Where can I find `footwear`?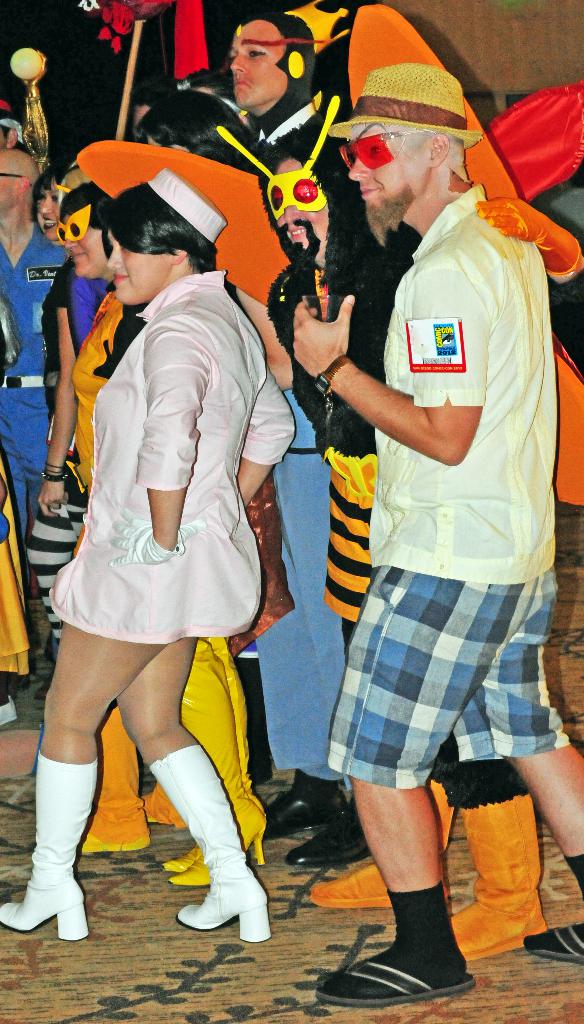
You can find it at x1=305 y1=779 x2=456 y2=912.
